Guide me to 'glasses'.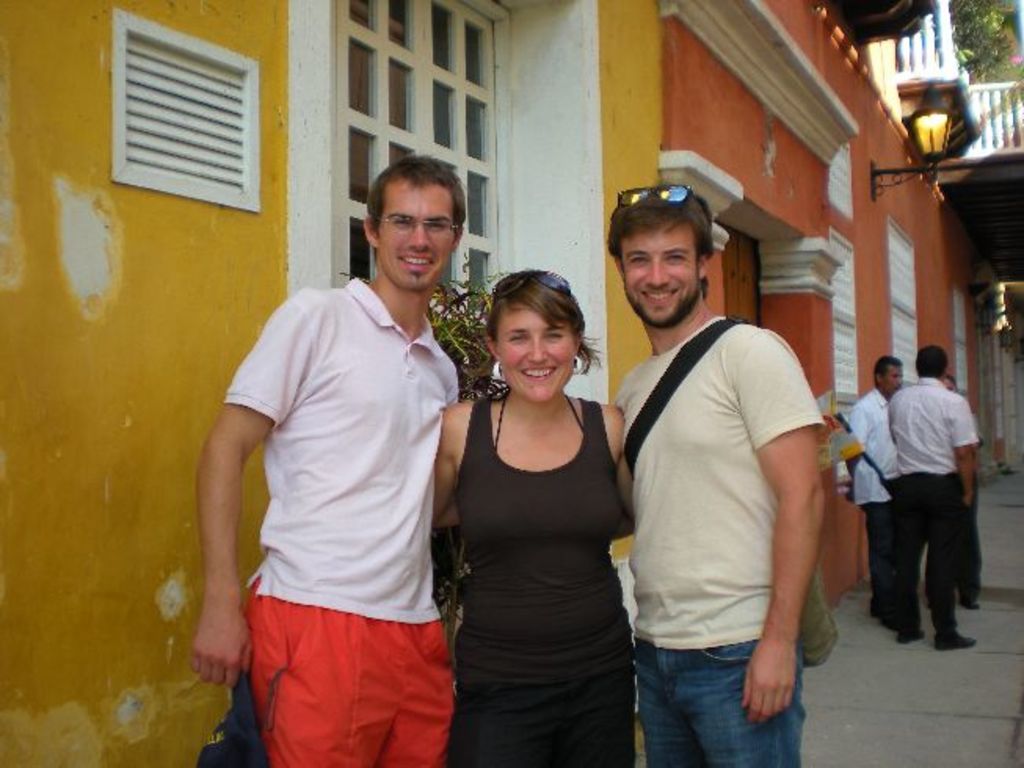
Guidance: l=375, t=216, r=461, b=232.
